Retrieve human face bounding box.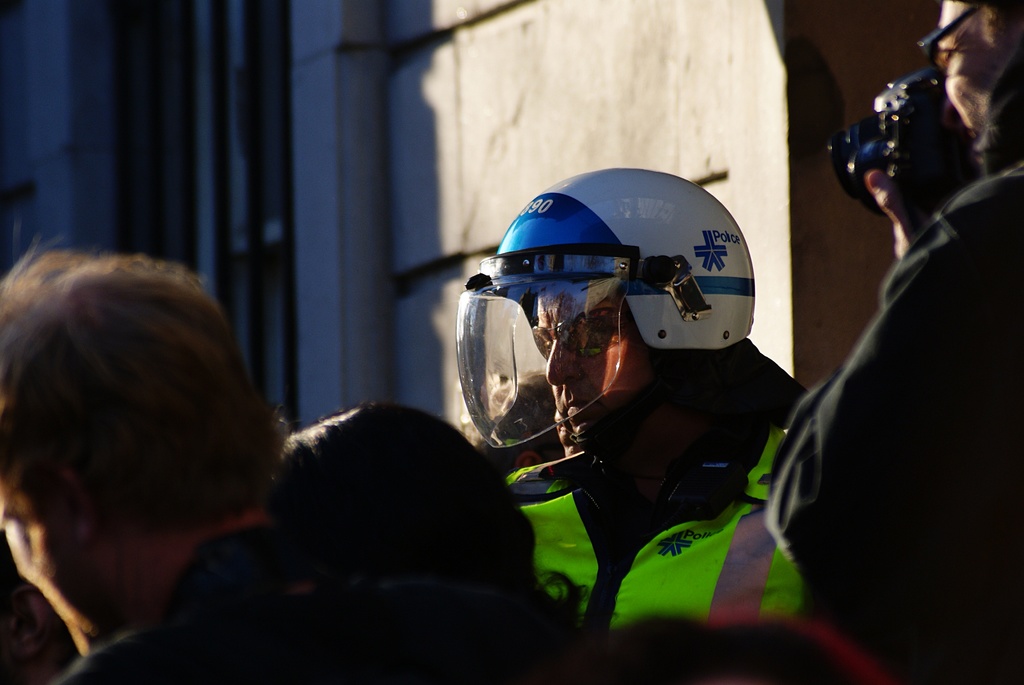
Bounding box: Rect(536, 282, 647, 435).
